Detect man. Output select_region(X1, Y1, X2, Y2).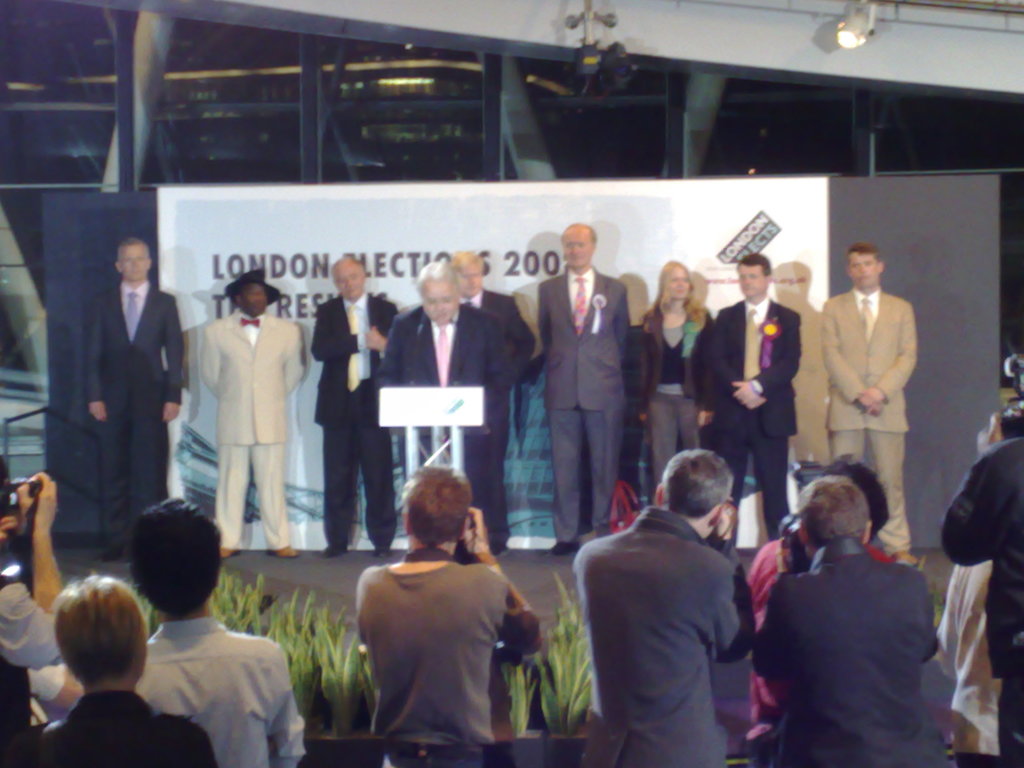
select_region(705, 252, 799, 541).
